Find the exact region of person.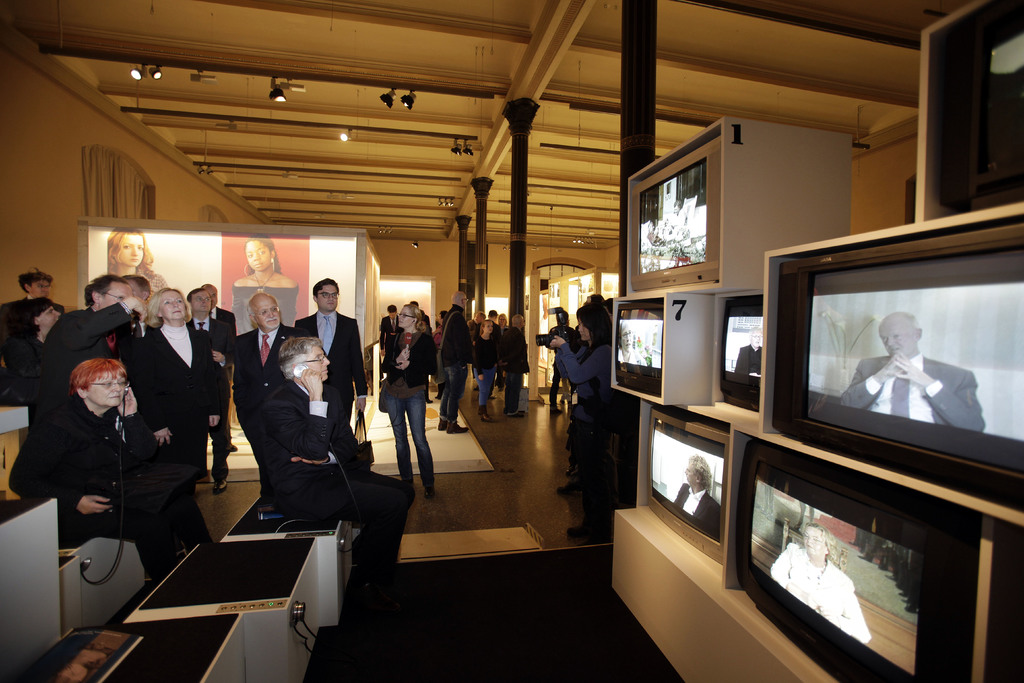
Exact region: 732:324:761:379.
